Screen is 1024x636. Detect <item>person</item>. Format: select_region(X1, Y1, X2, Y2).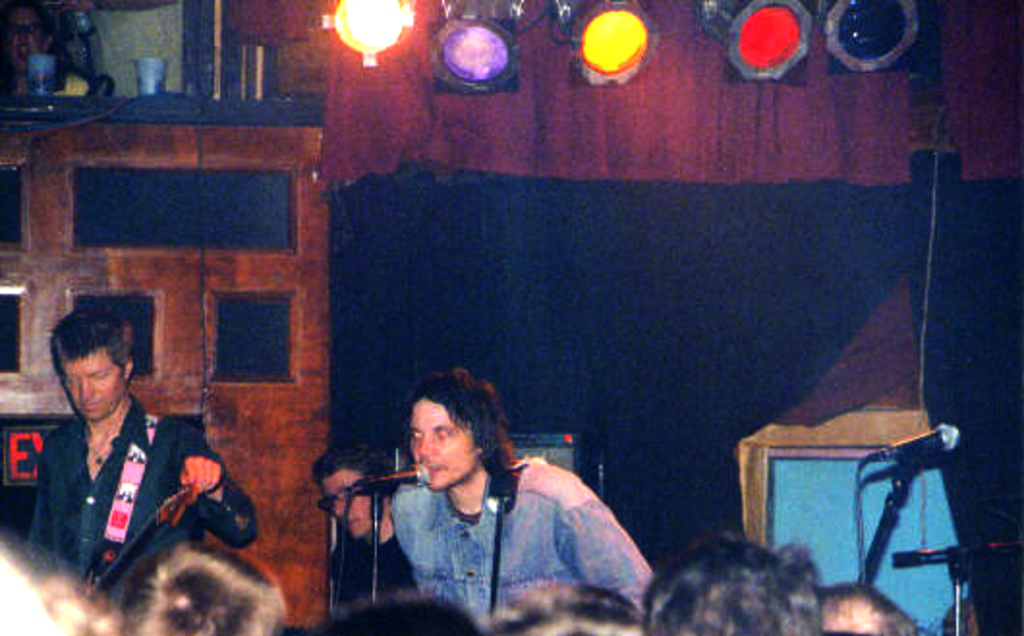
select_region(379, 377, 668, 634).
